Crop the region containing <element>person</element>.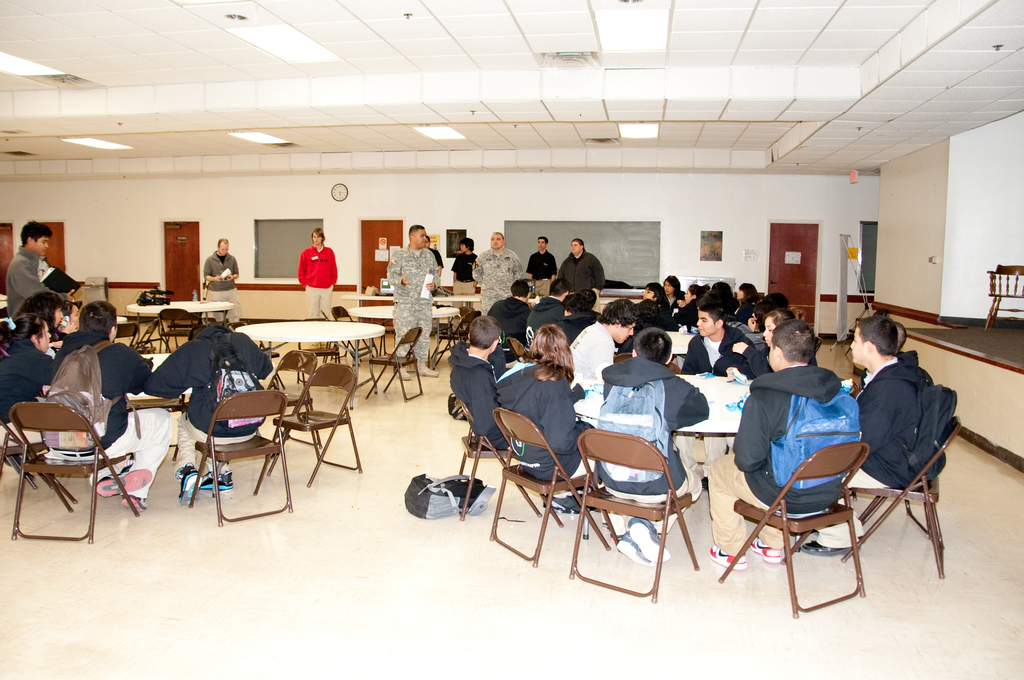
Crop region: 732, 280, 751, 323.
